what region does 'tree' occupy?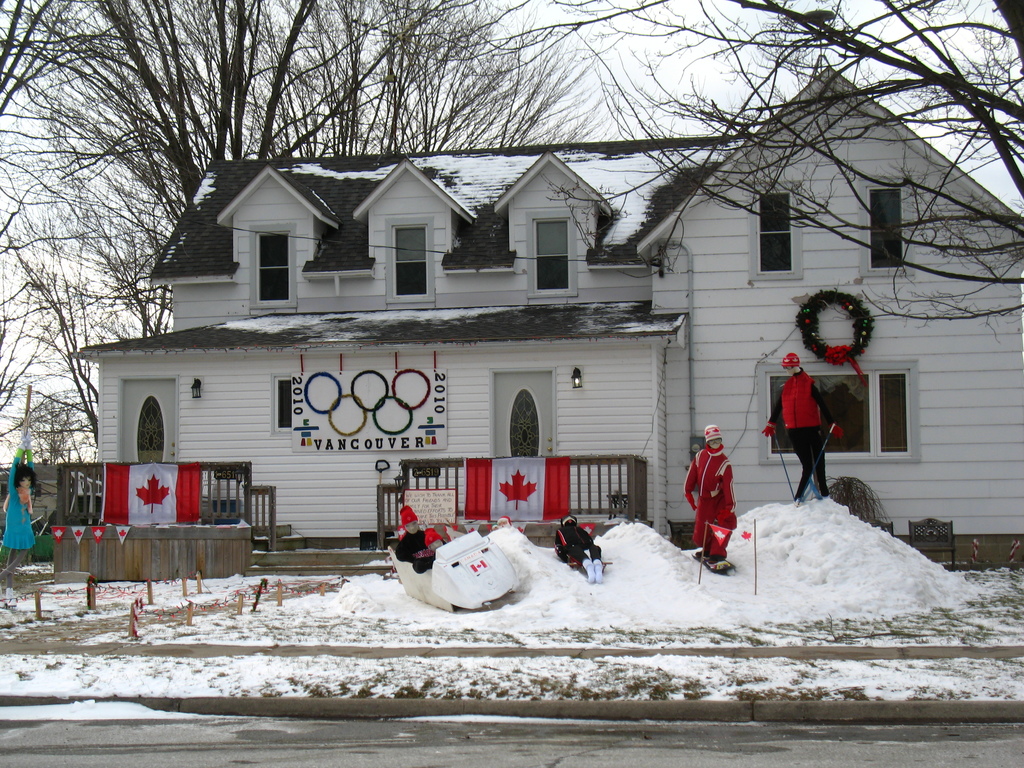
{"x1": 600, "y1": 0, "x2": 1023, "y2": 338}.
